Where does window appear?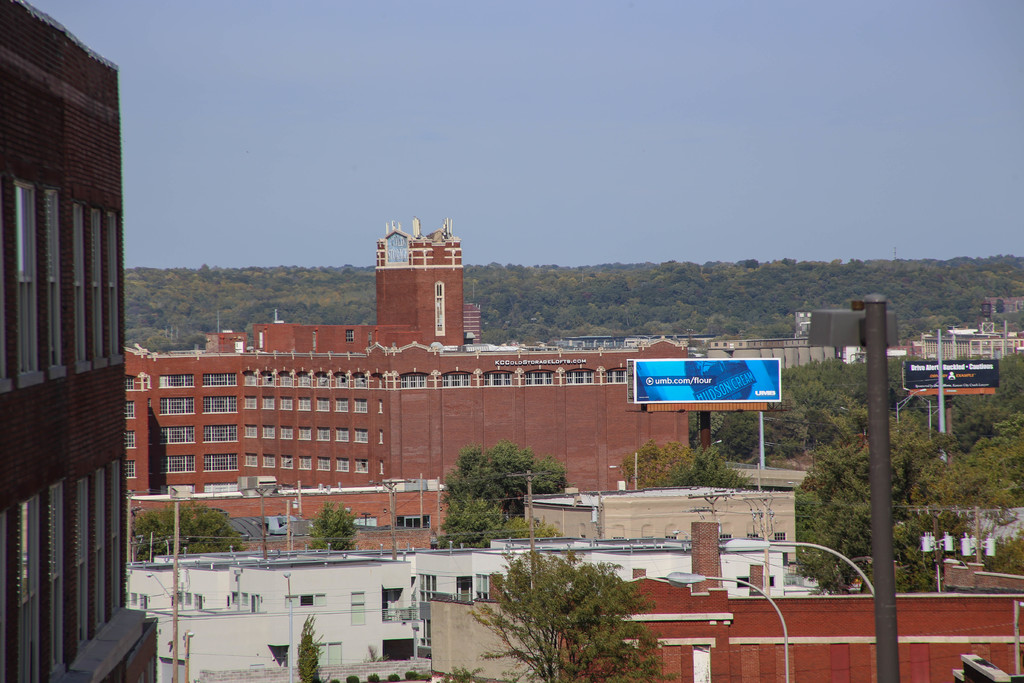
Appears at bbox(250, 593, 260, 612).
